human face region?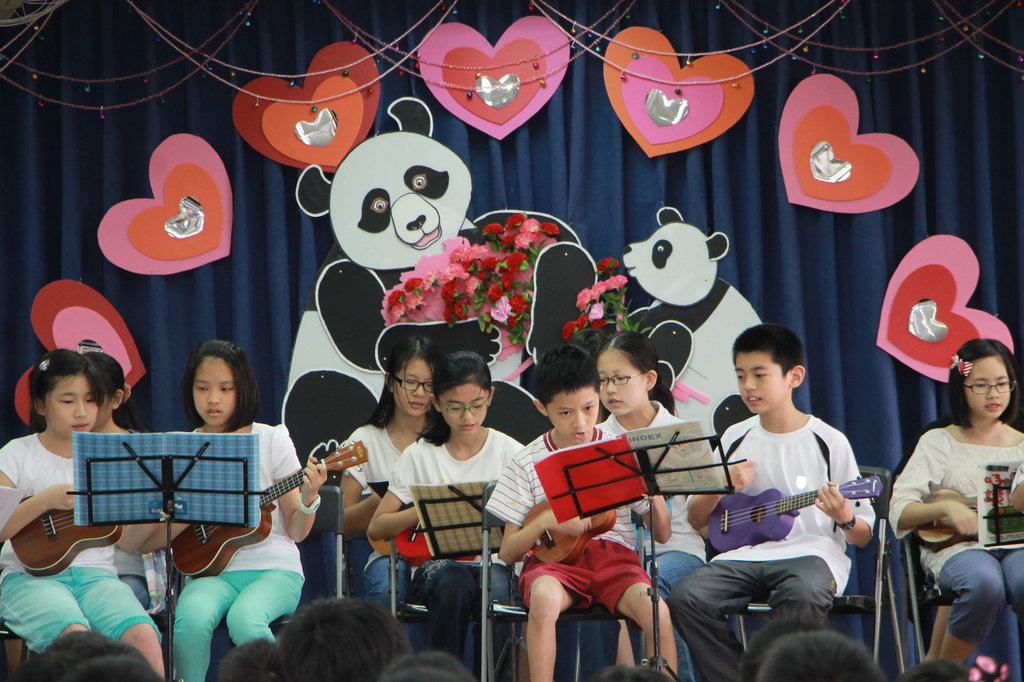
964,359,1009,418
